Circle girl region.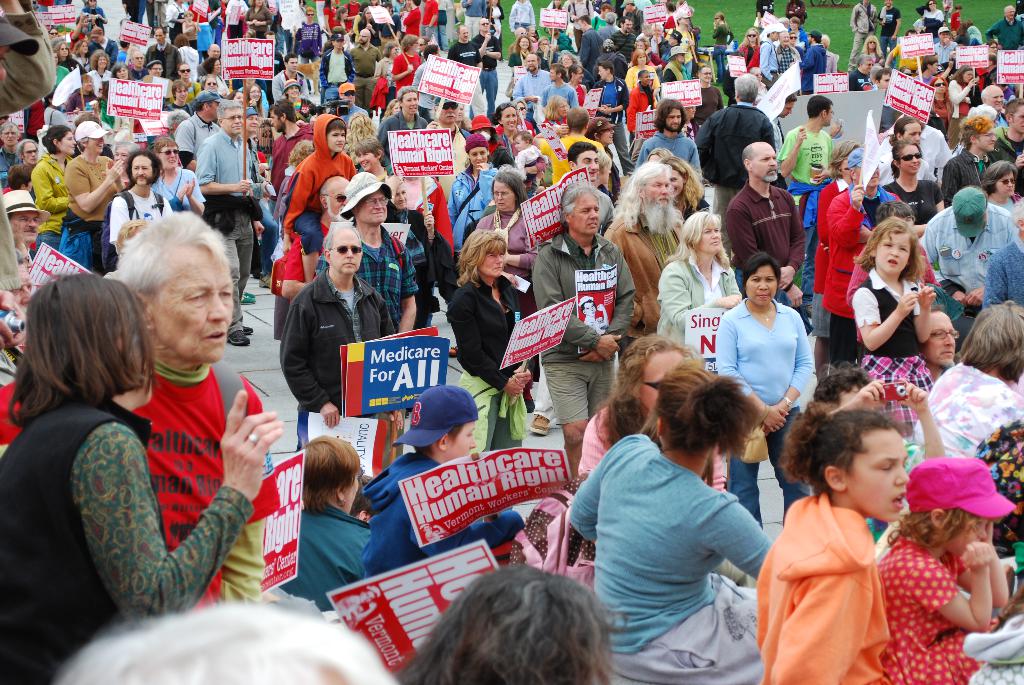
Region: [849, 214, 940, 424].
